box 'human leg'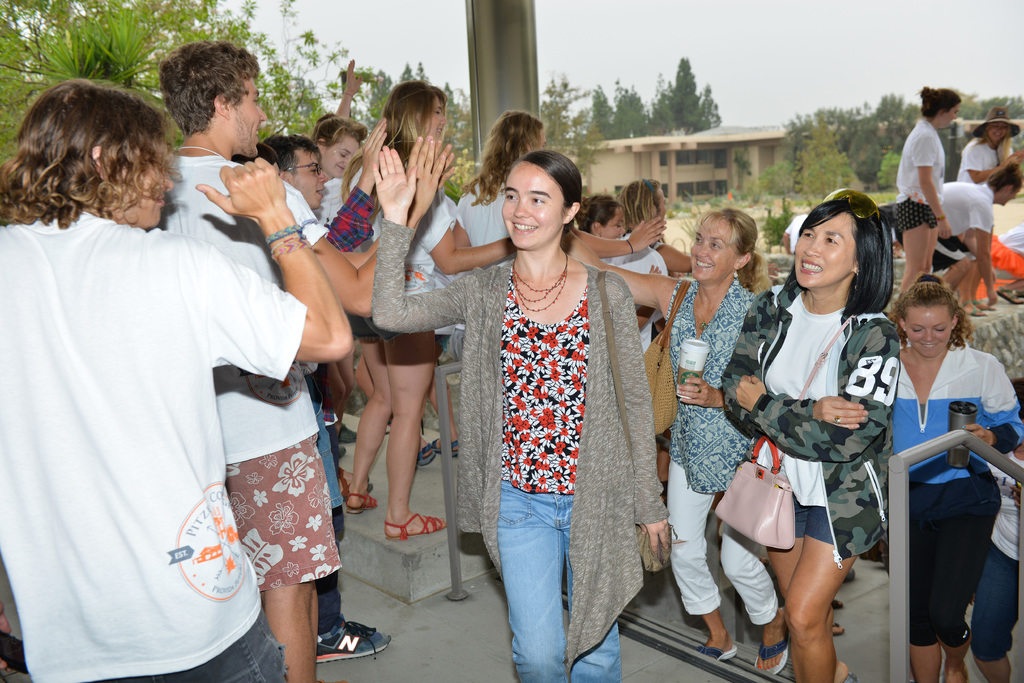
box(504, 492, 556, 682)
